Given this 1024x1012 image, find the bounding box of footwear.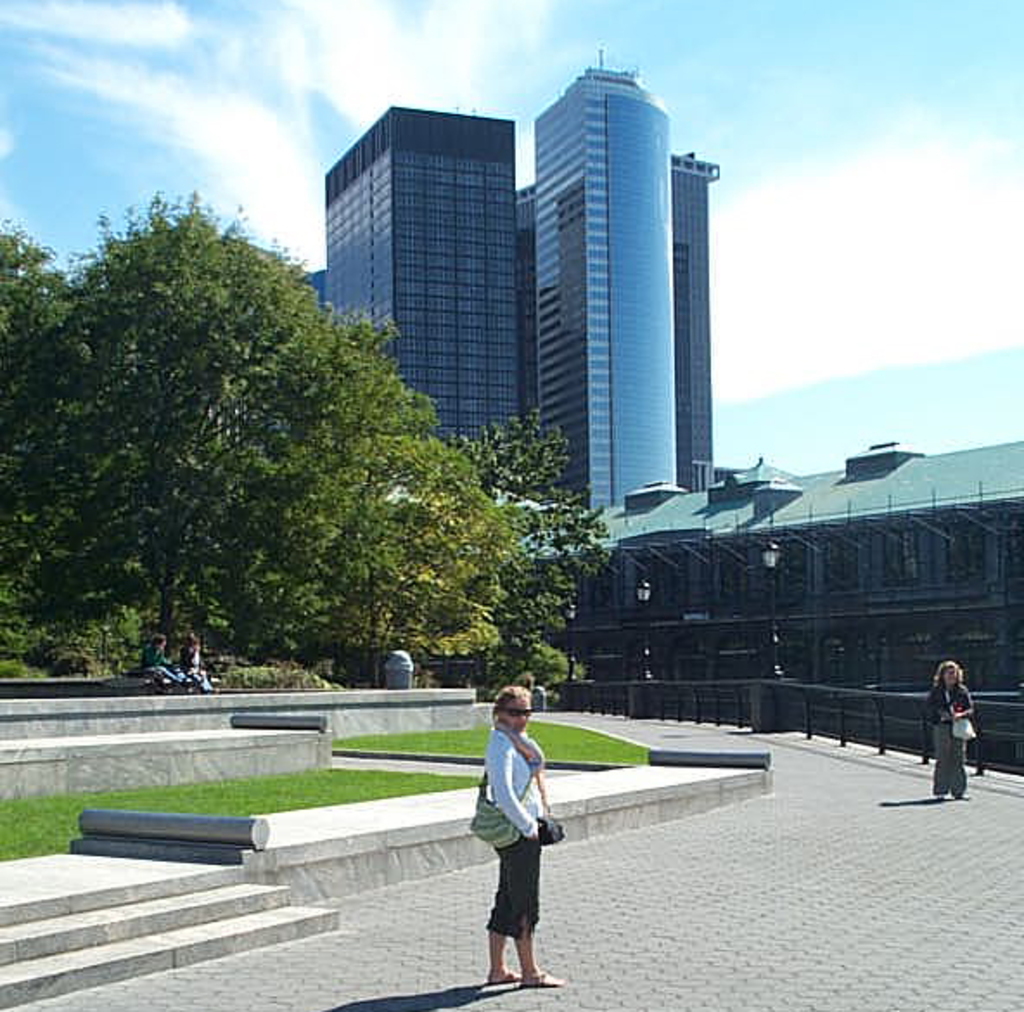
bbox(931, 794, 944, 808).
